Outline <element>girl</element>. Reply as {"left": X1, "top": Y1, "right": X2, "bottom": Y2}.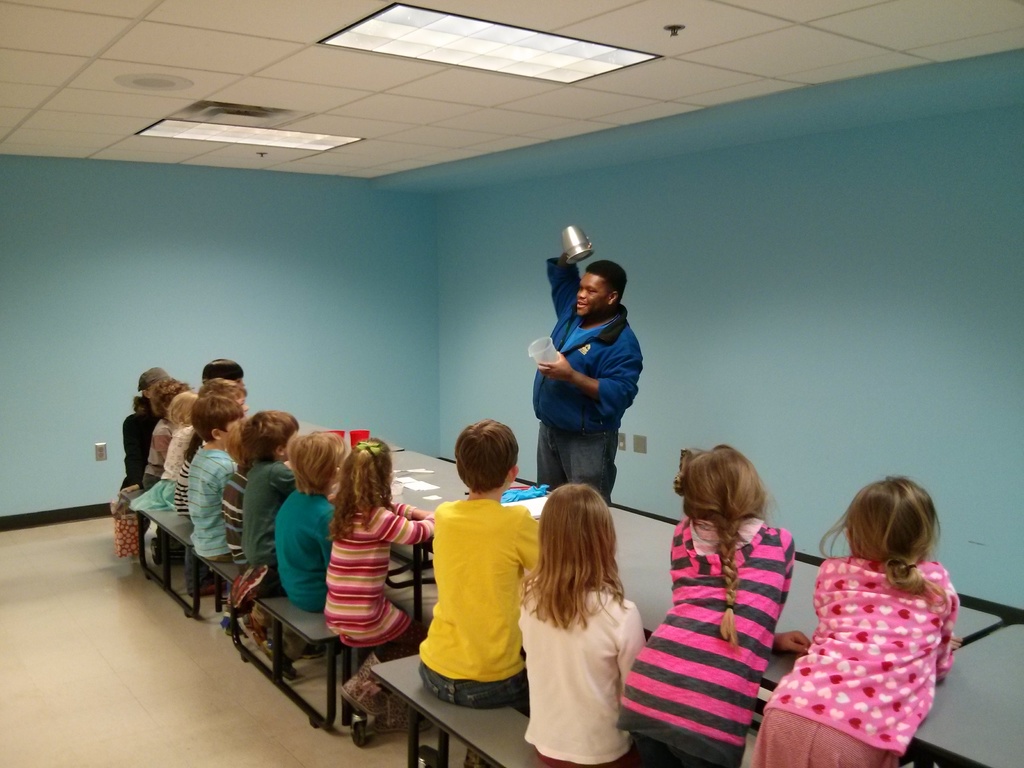
{"left": 747, "top": 475, "right": 959, "bottom": 767}.
